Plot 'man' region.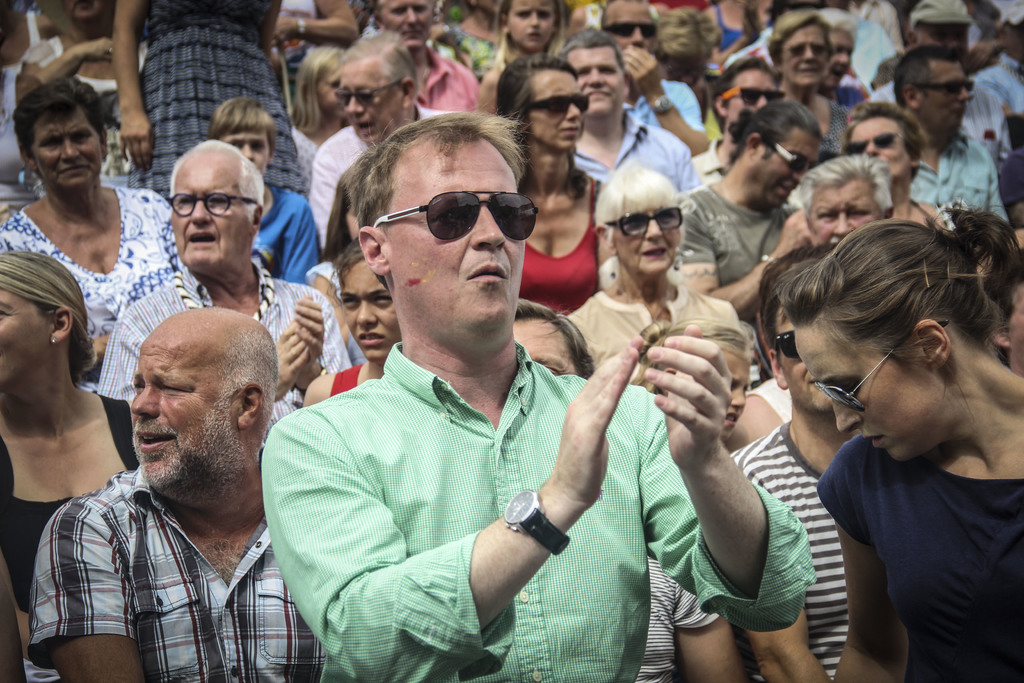
Plotted at crop(869, 0, 1023, 163).
